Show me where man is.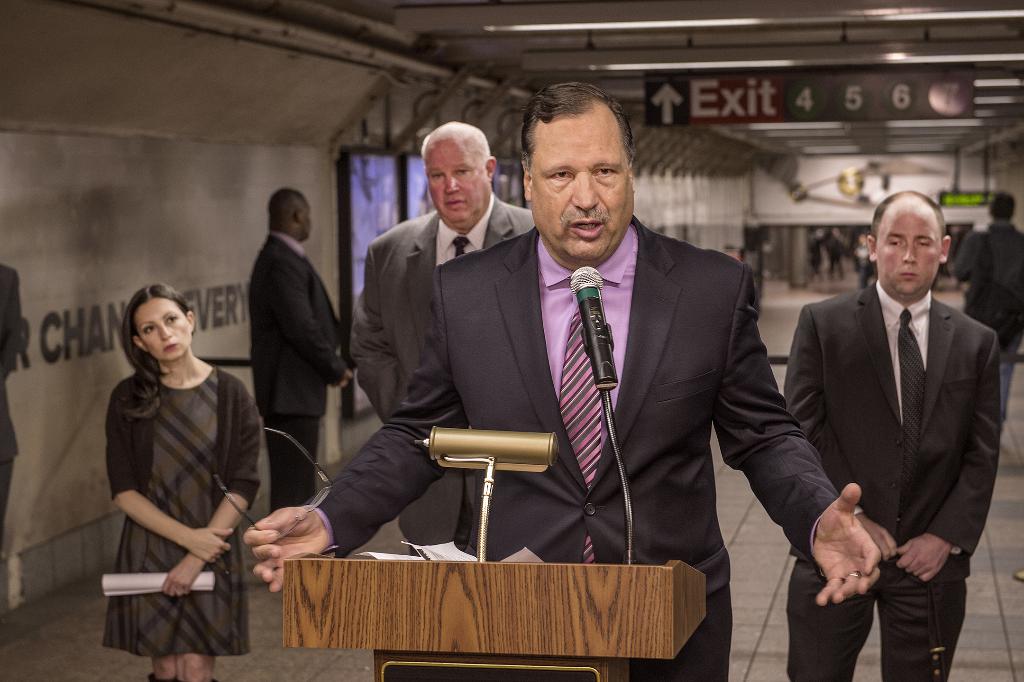
man is at rect(347, 116, 538, 563).
